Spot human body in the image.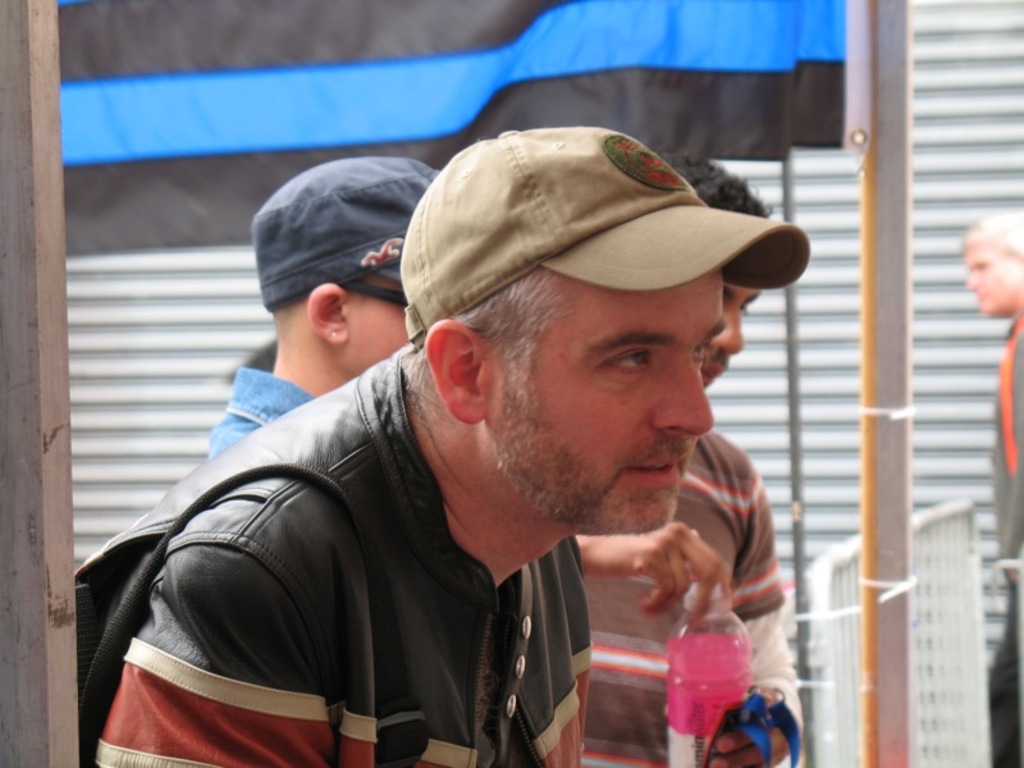
human body found at 572 434 806 767.
